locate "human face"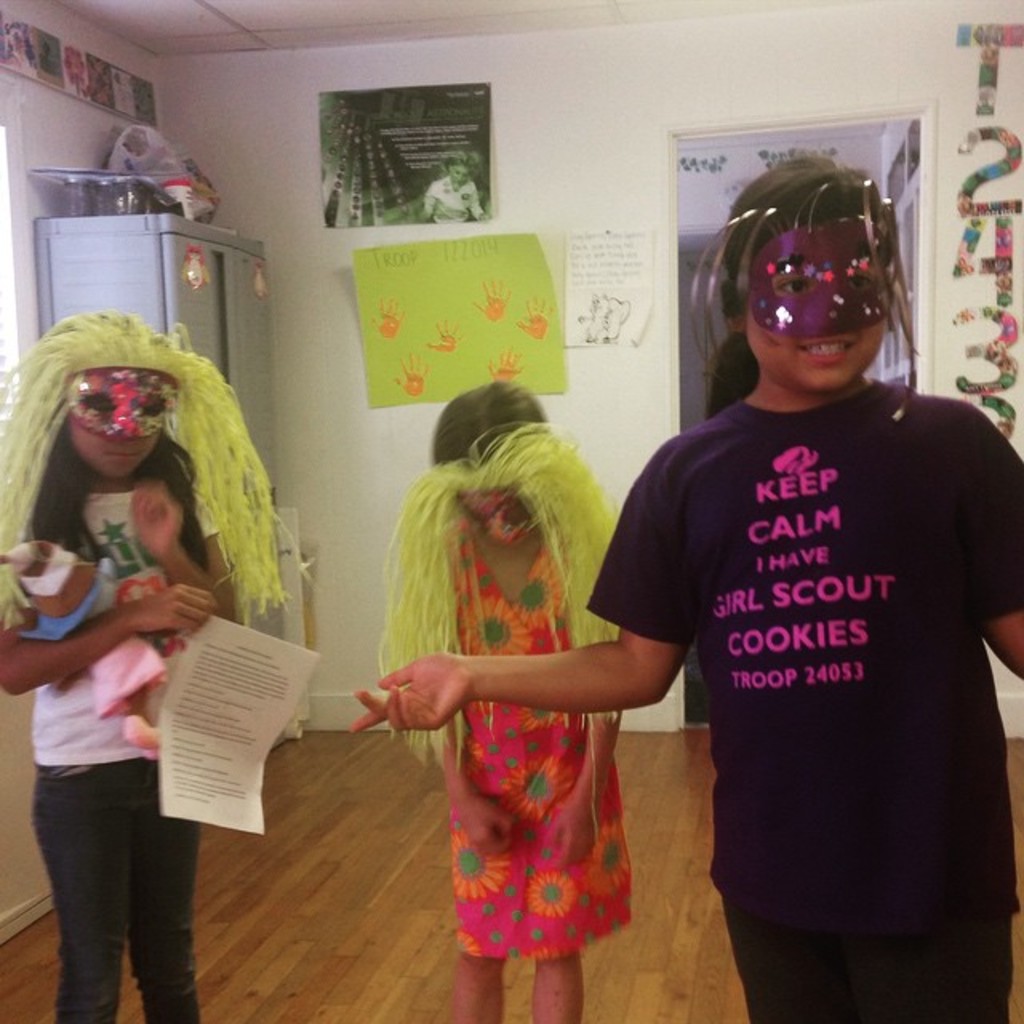
detection(75, 374, 157, 472)
